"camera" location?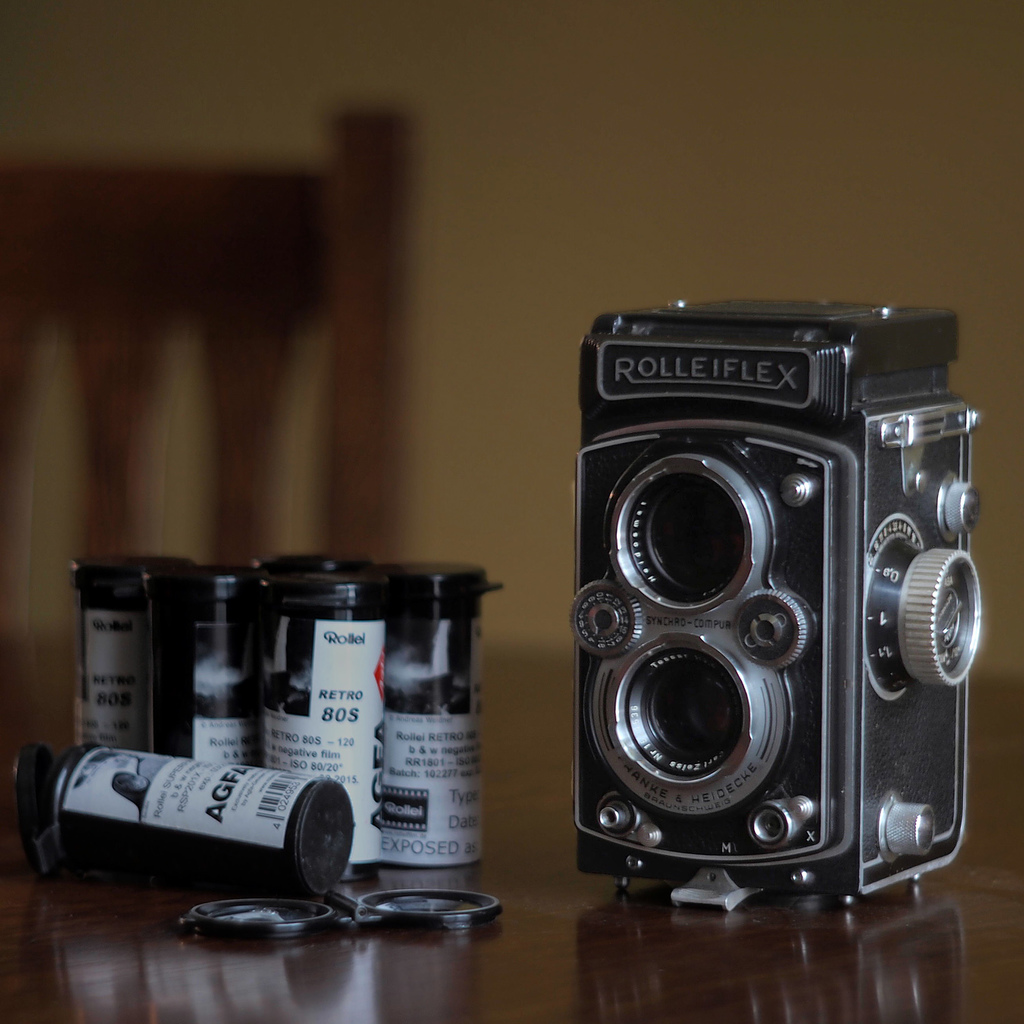
<bbox>562, 289, 990, 913</bbox>
